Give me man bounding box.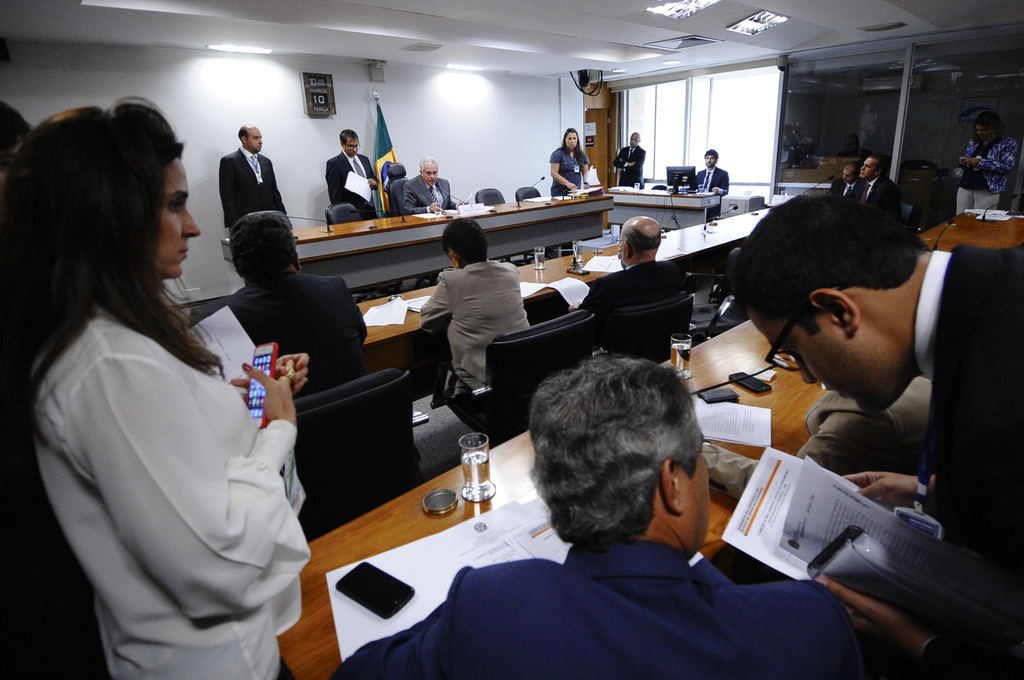
[193, 212, 369, 363].
